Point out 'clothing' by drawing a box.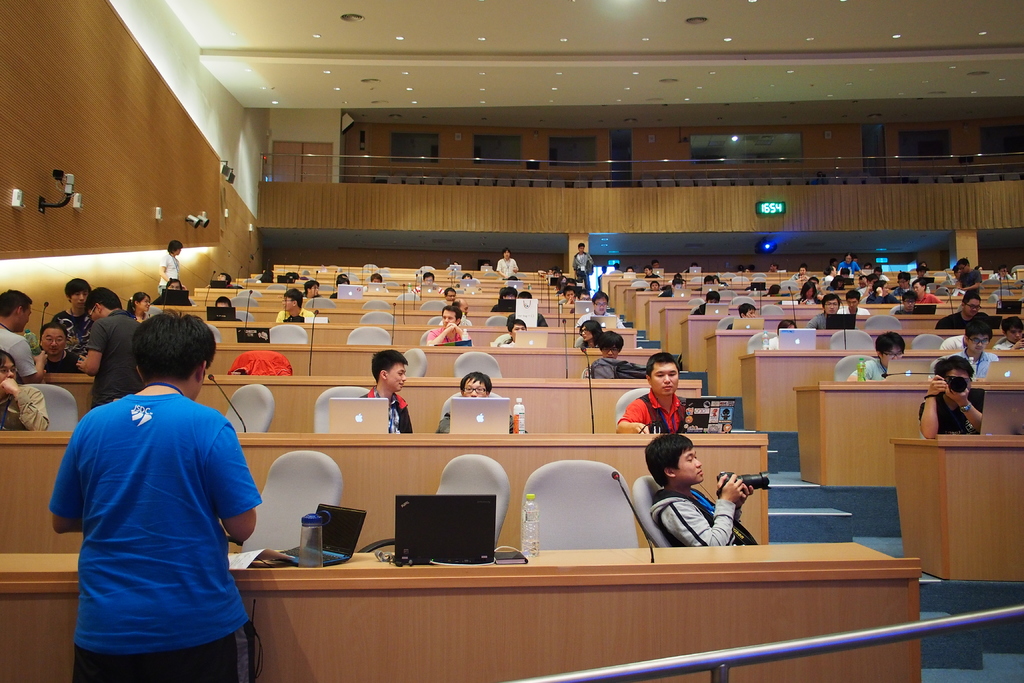
(x1=721, y1=280, x2=727, y2=285).
